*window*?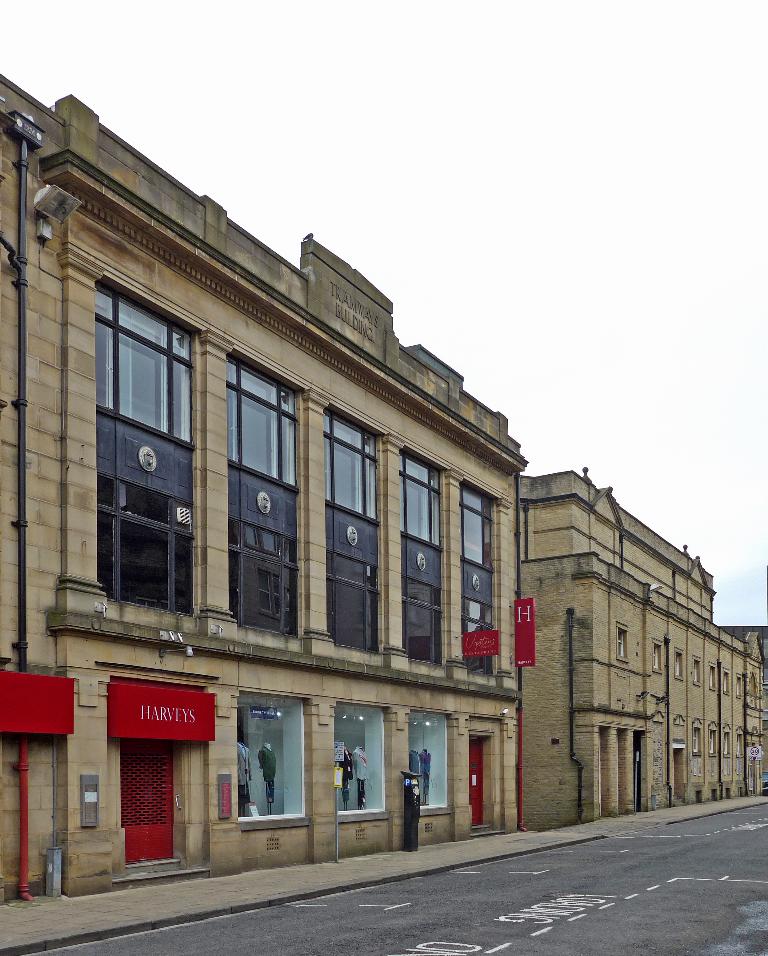
bbox=[723, 670, 733, 694]
